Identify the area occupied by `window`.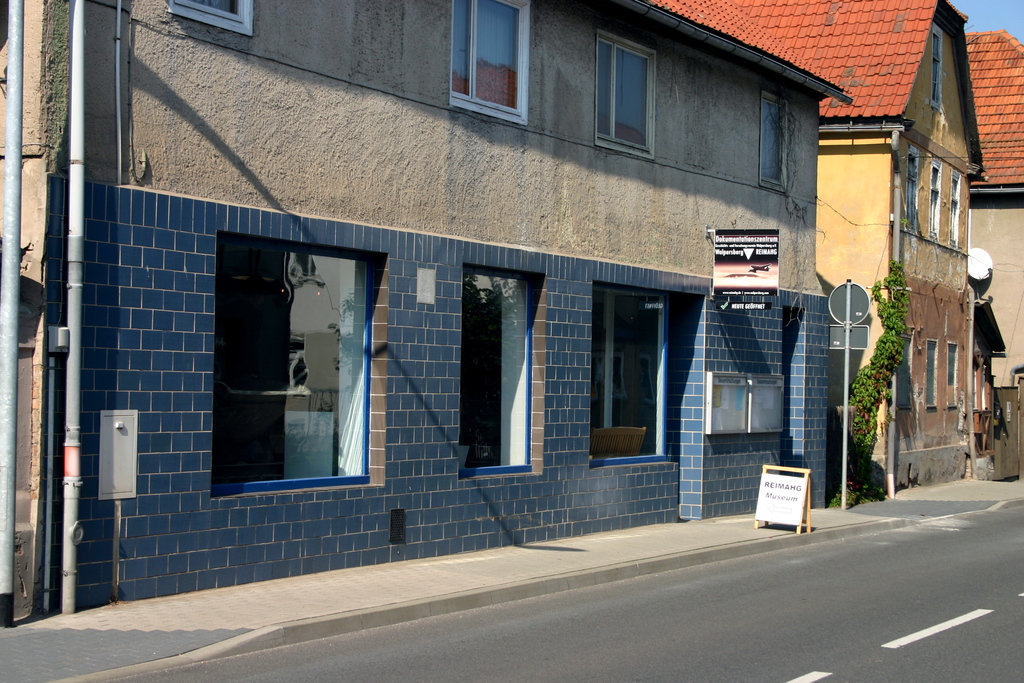
Area: BBox(460, 266, 532, 475).
